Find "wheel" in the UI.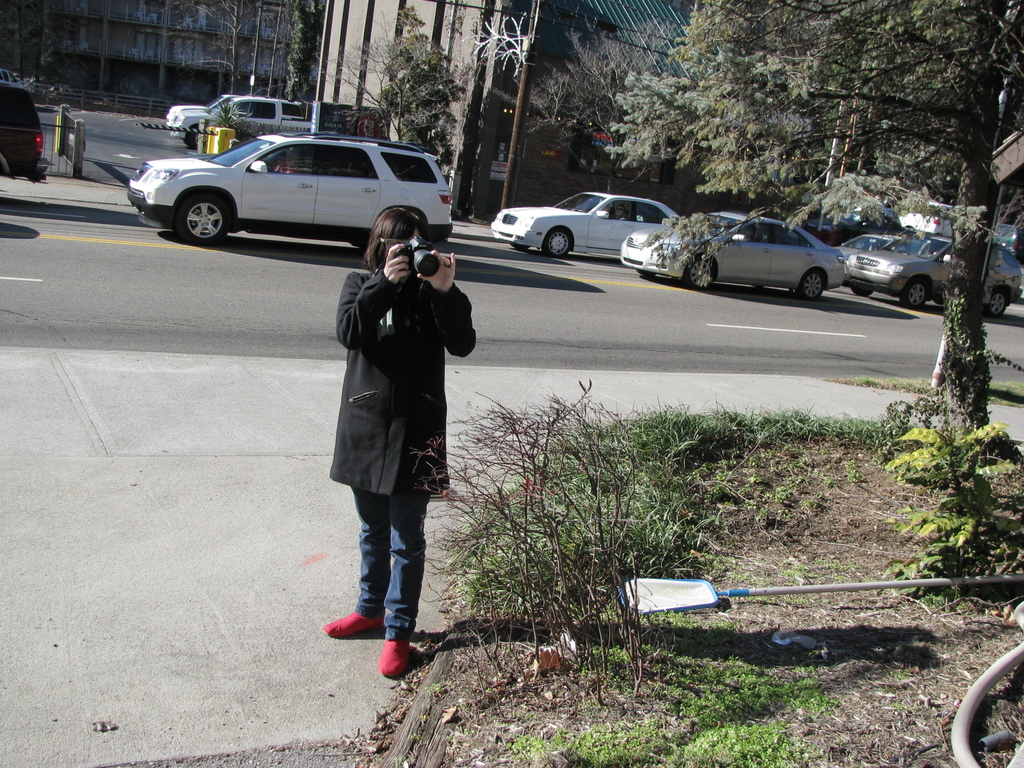
UI element at bbox=[172, 191, 234, 249].
